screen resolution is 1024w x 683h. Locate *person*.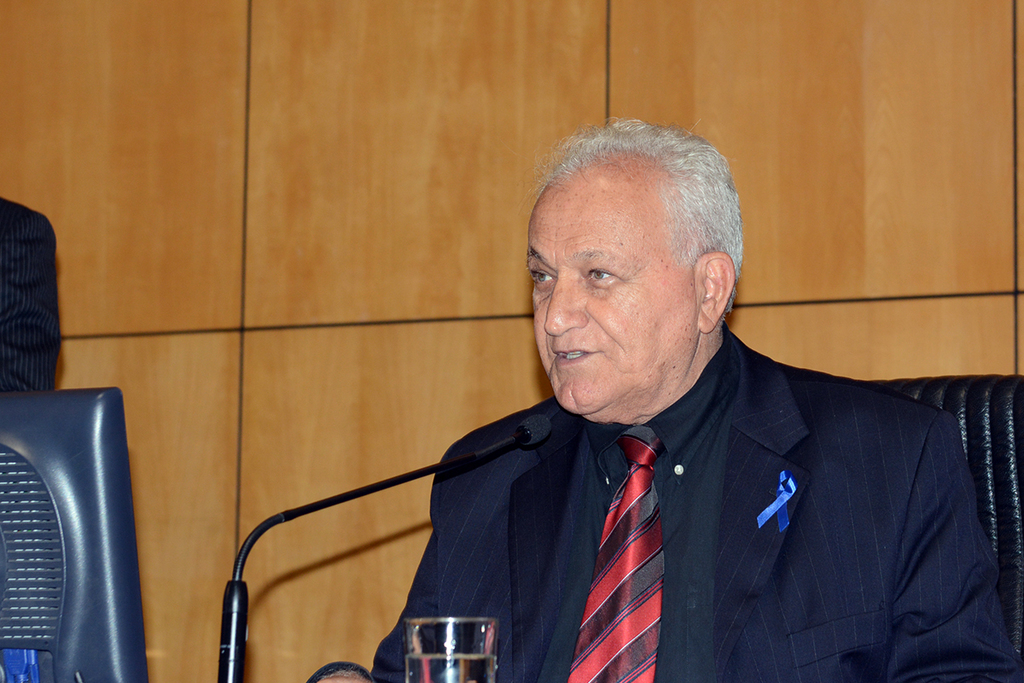
l=381, t=135, r=1002, b=682.
